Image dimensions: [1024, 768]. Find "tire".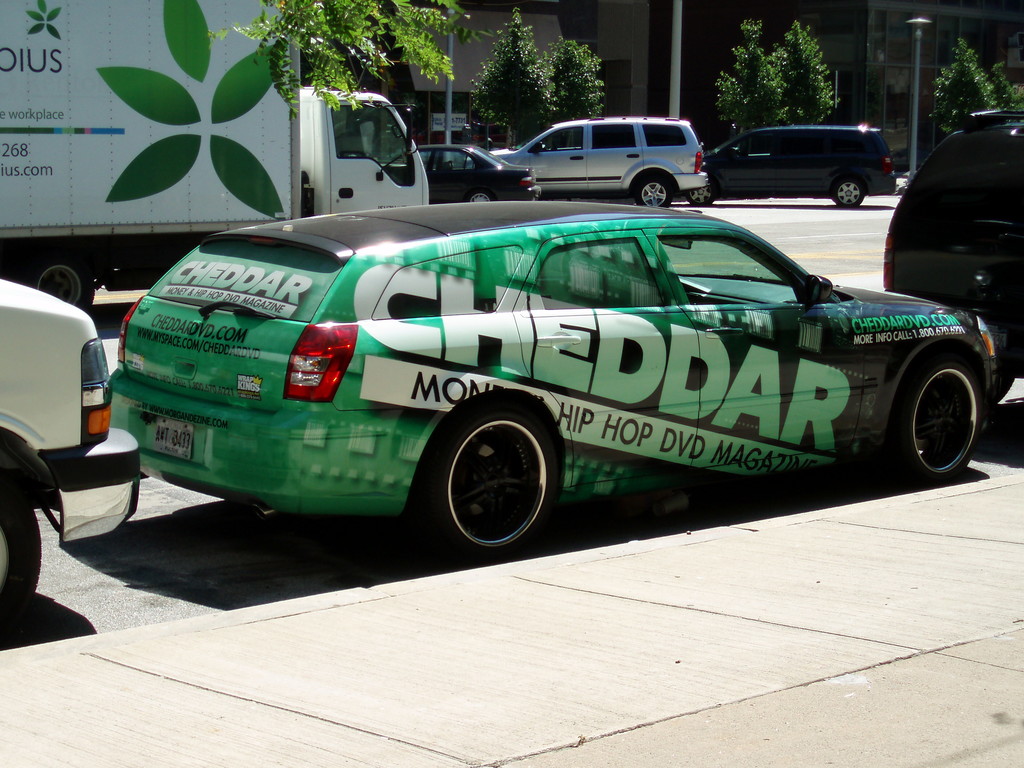
rect(992, 376, 1016, 408).
